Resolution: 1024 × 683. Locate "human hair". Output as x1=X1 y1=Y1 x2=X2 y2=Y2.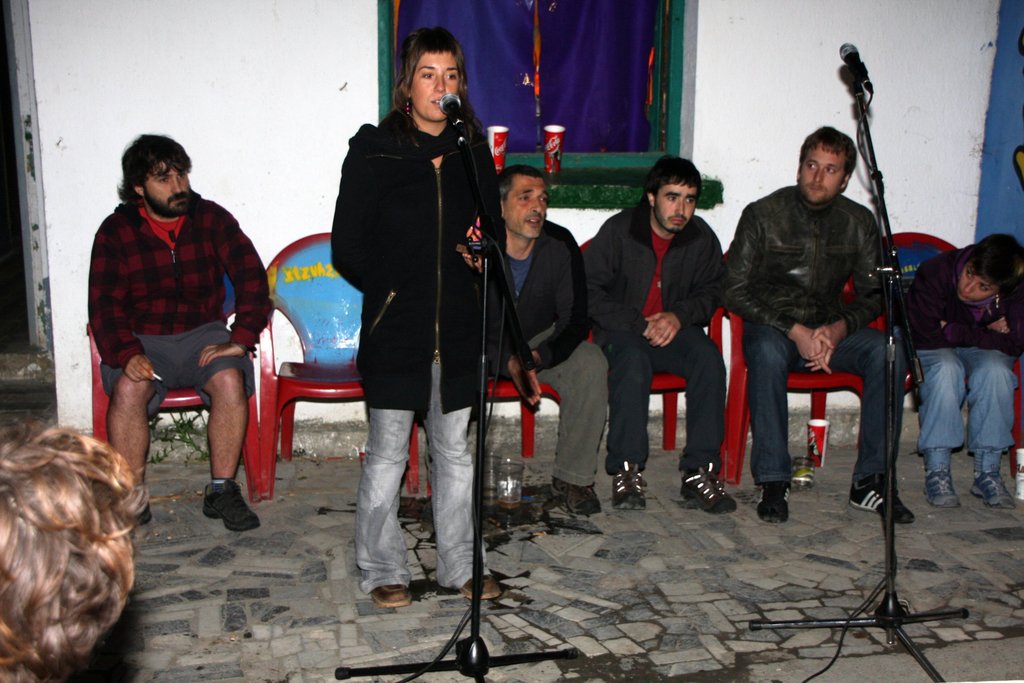
x1=385 y1=29 x2=481 y2=135.
